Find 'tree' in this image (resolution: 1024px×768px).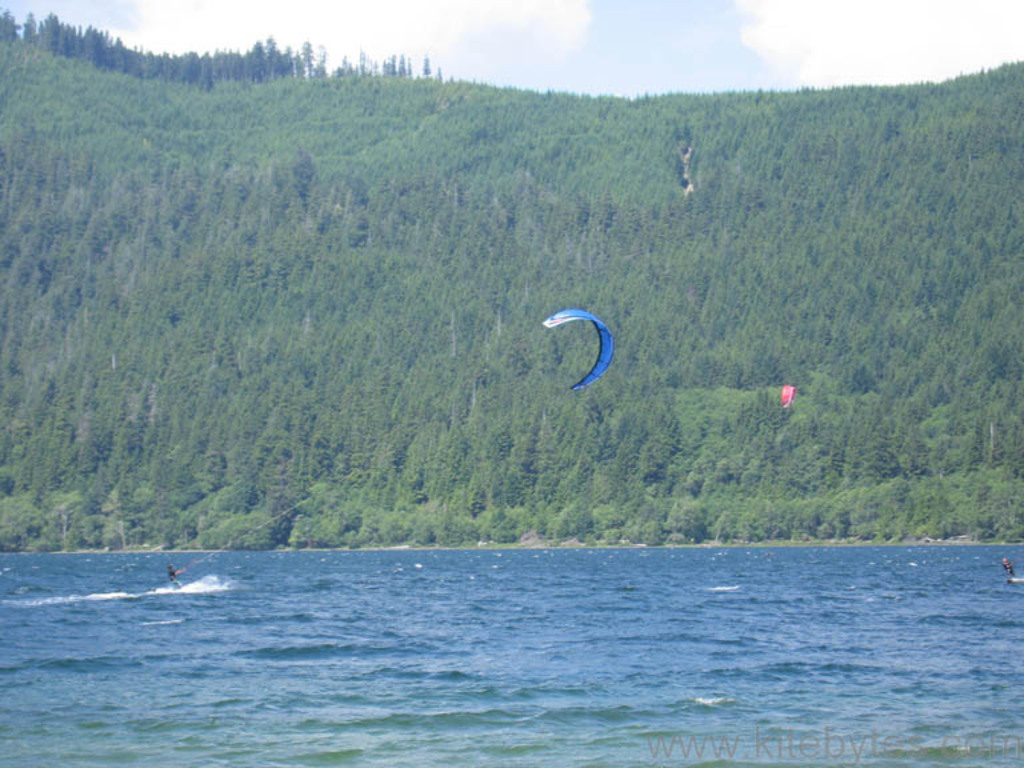
<region>240, 37, 268, 77</region>.
